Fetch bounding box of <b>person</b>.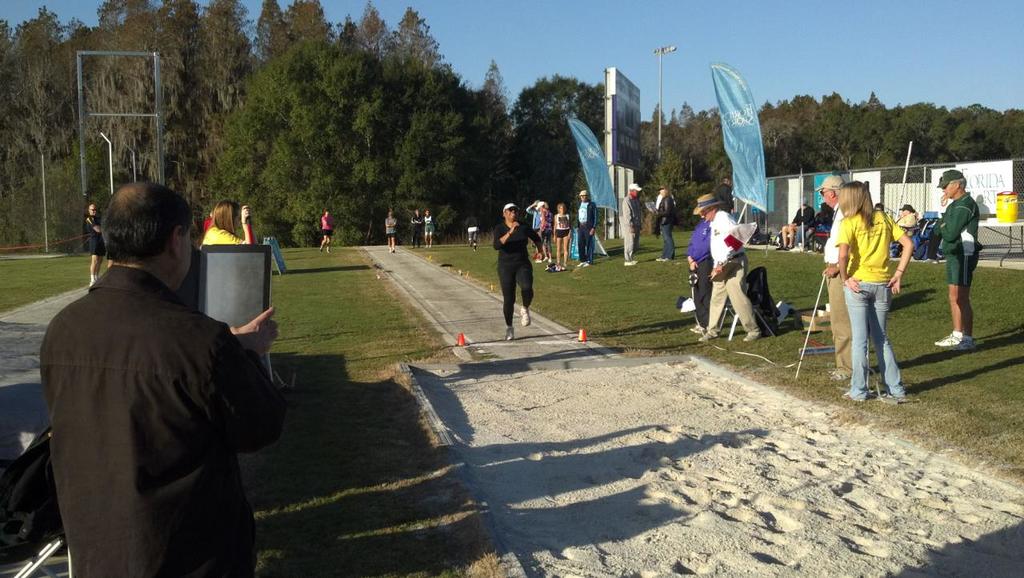
Bbox: BBox(86, 204, 103, 289).
